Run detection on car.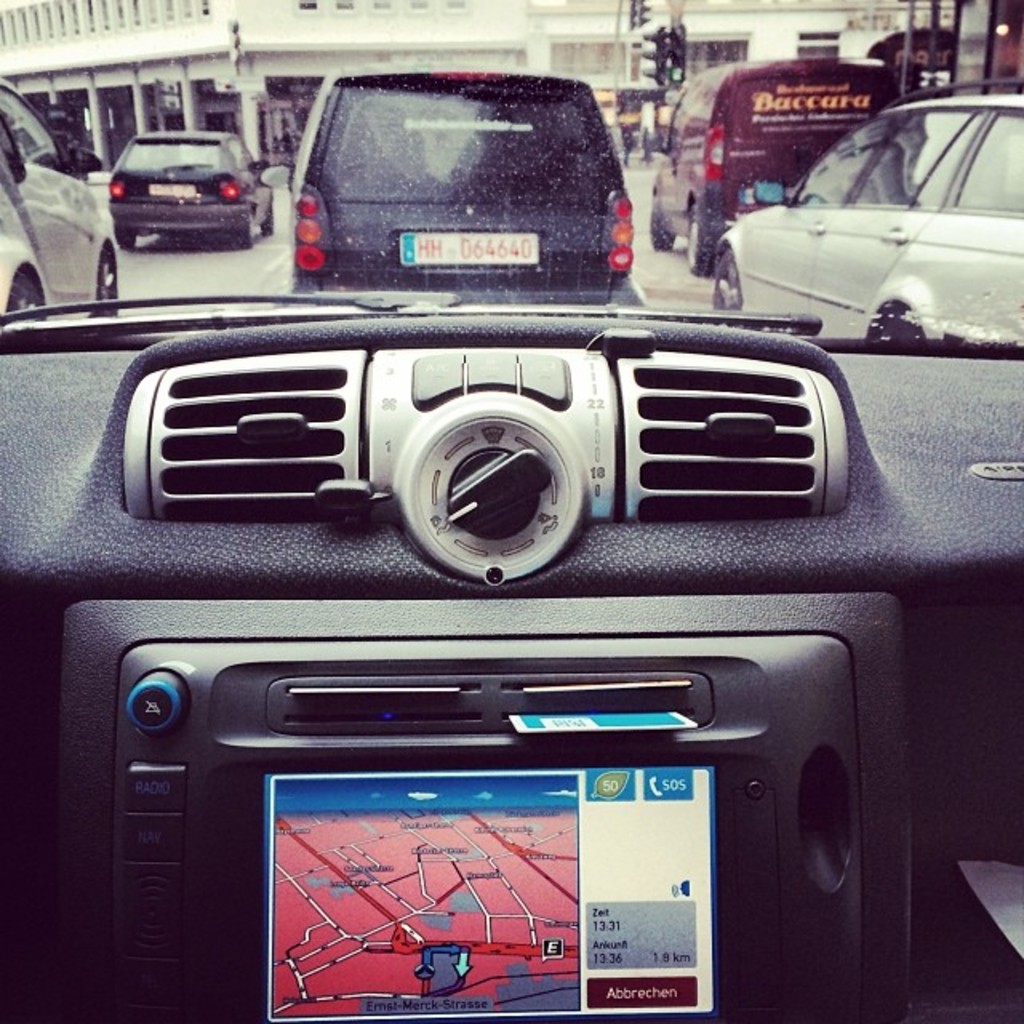
Result: Rect(122, 123, 275, 248).
